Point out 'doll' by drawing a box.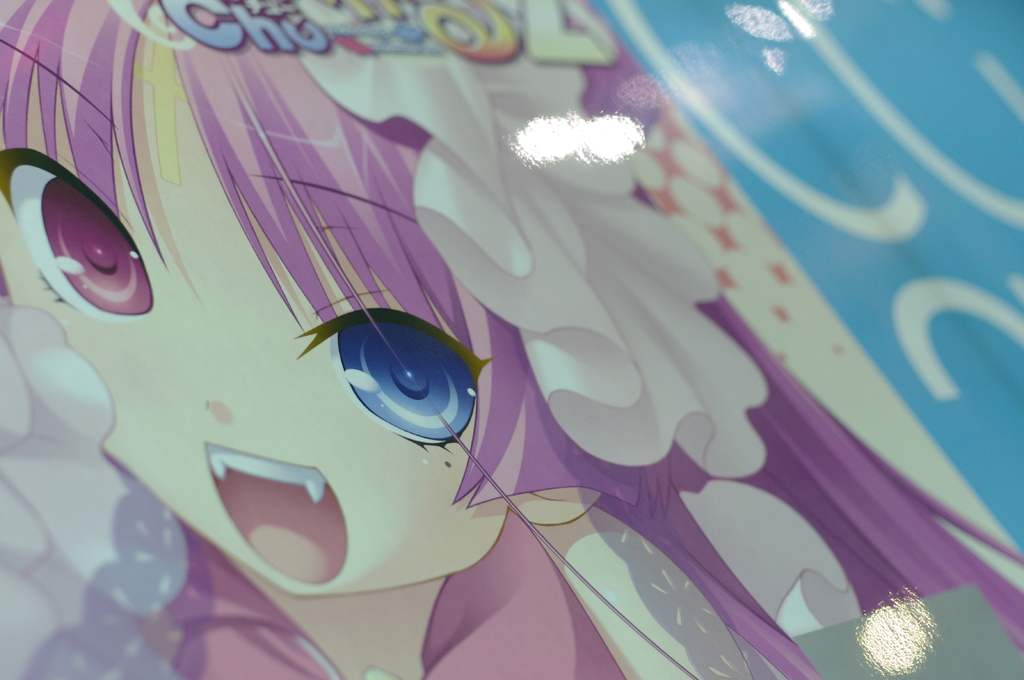
0/0/1023/678.
